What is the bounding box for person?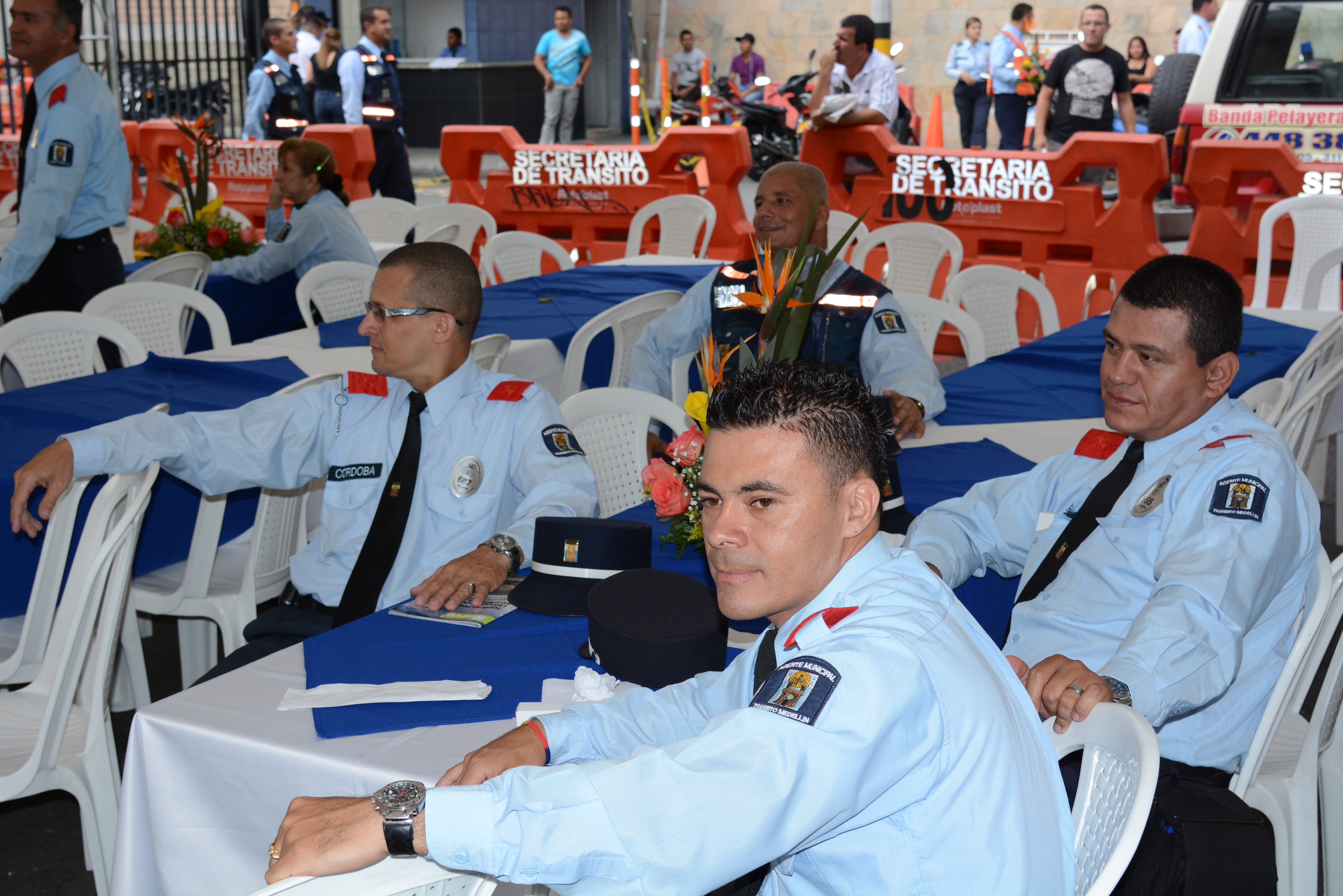
183/44/283/136.
